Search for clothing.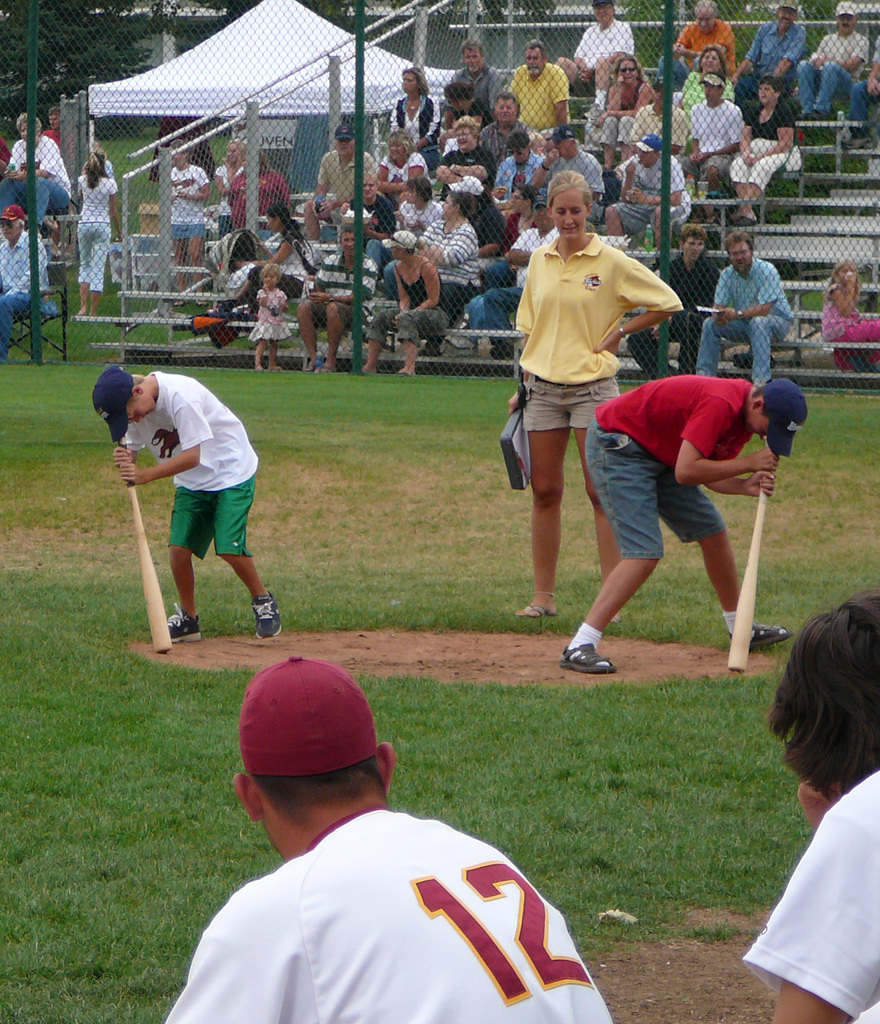
Found at [77,172,108,292].
